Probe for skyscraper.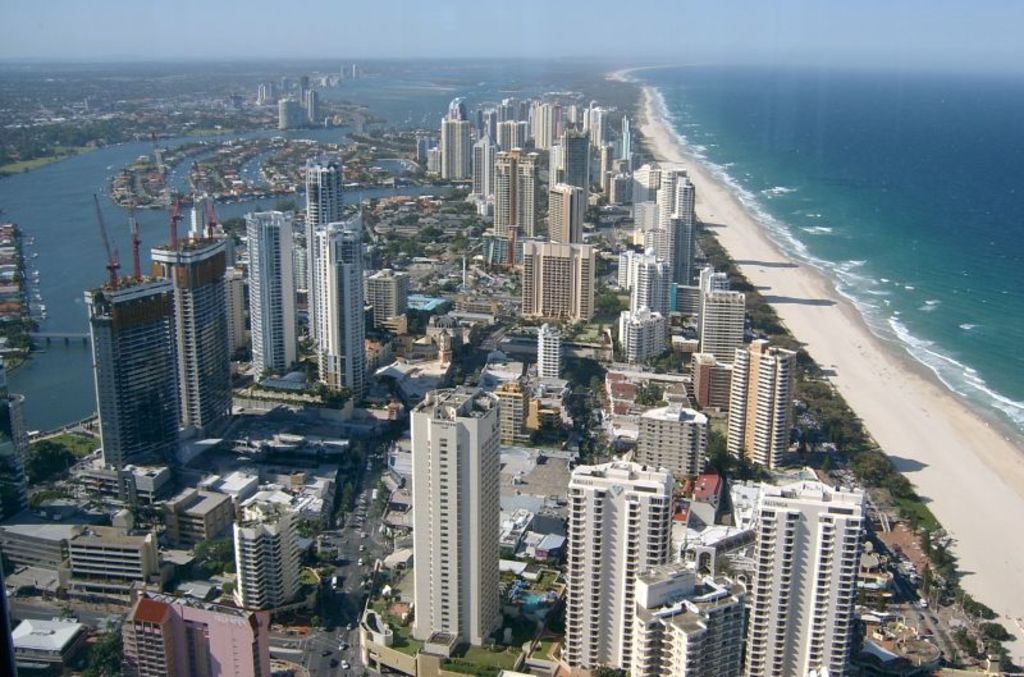
Probe result: locate(726, 333, 799, 474).
